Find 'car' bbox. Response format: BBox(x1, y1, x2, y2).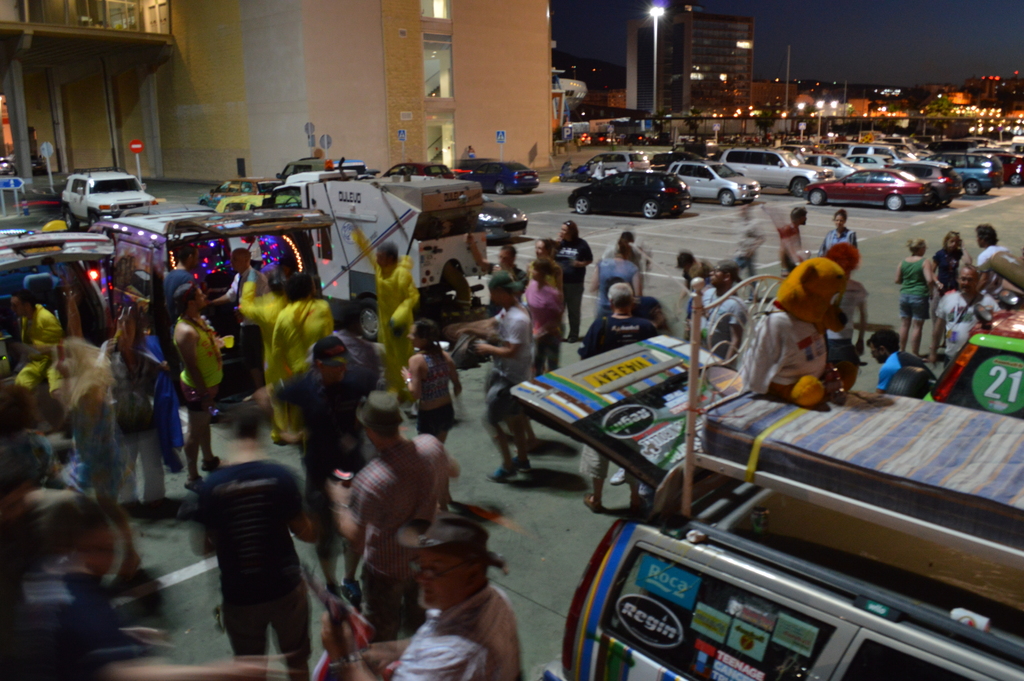
BBox(276, 161, 366, 180).
